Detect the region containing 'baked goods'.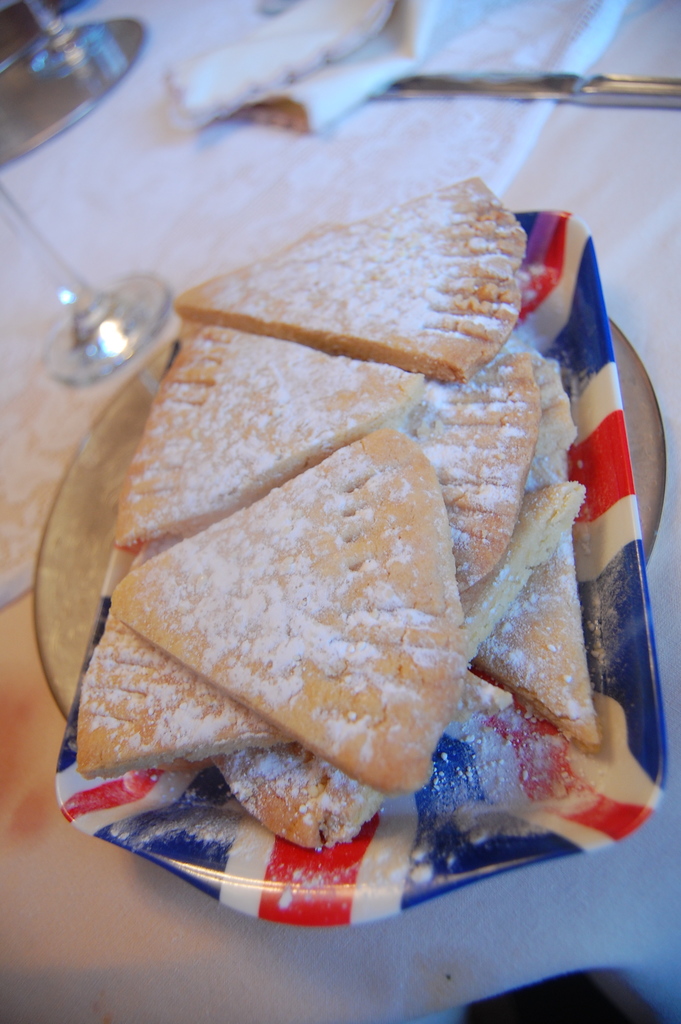
box=[515, 337, 576, 495].
